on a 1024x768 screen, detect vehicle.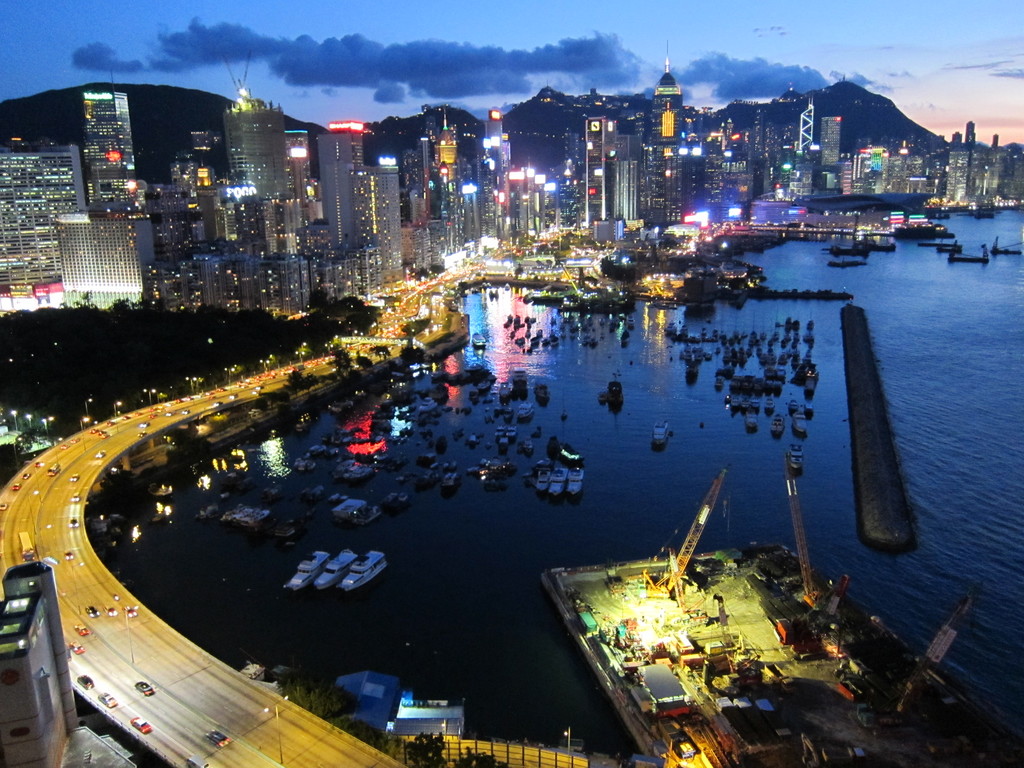
[x1=18, y1=532, x2=33, y2=553].
